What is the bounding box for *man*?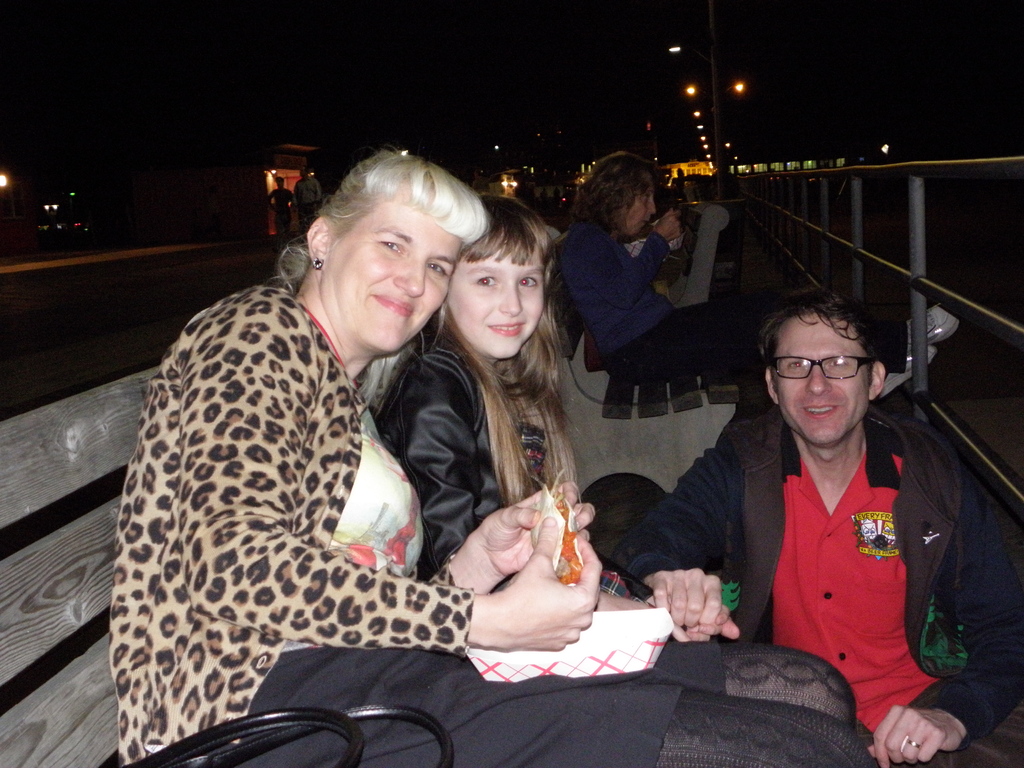
[655, 275, 977, 729].
